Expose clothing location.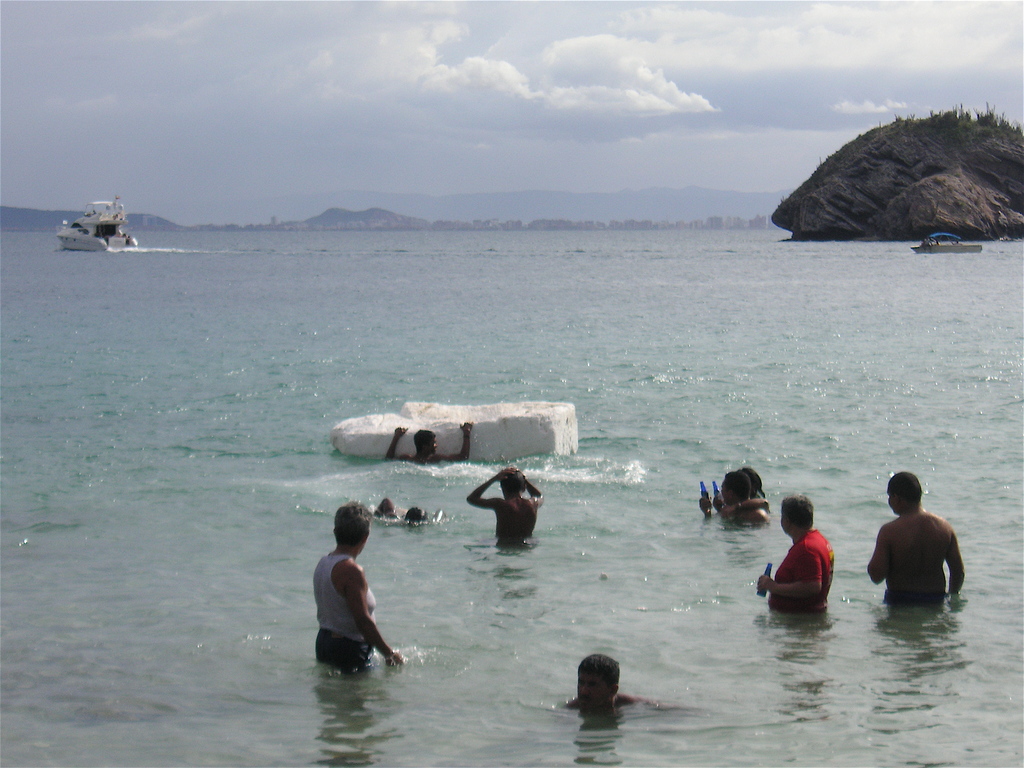
Exposed at (311,540,393,675).
